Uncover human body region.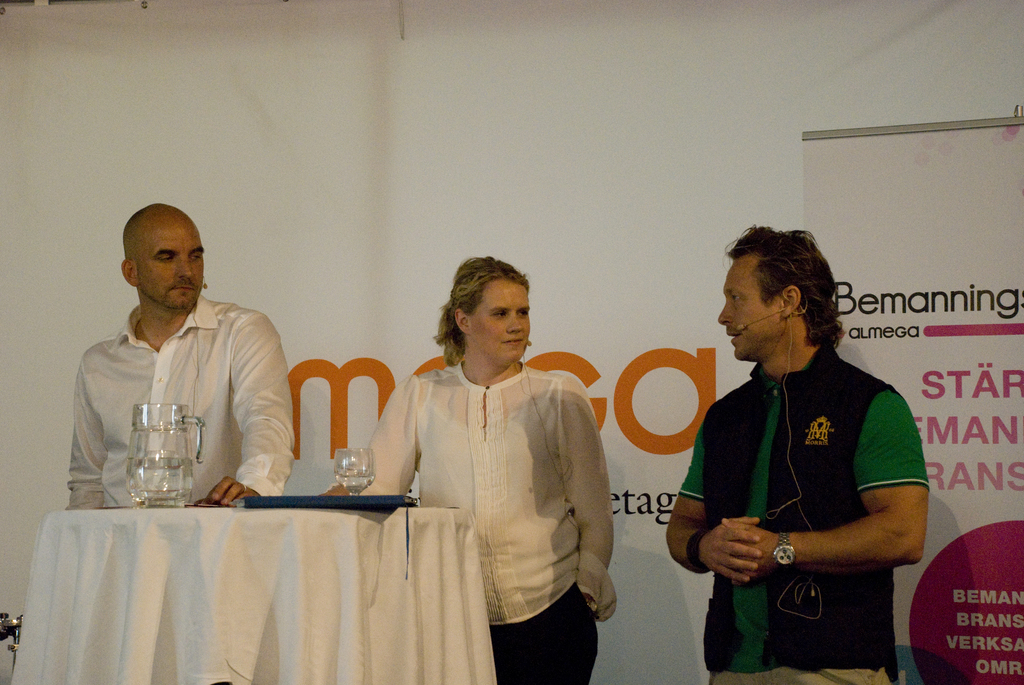
Uncovered: [left=689, top=237, right=942, bottom=684].
